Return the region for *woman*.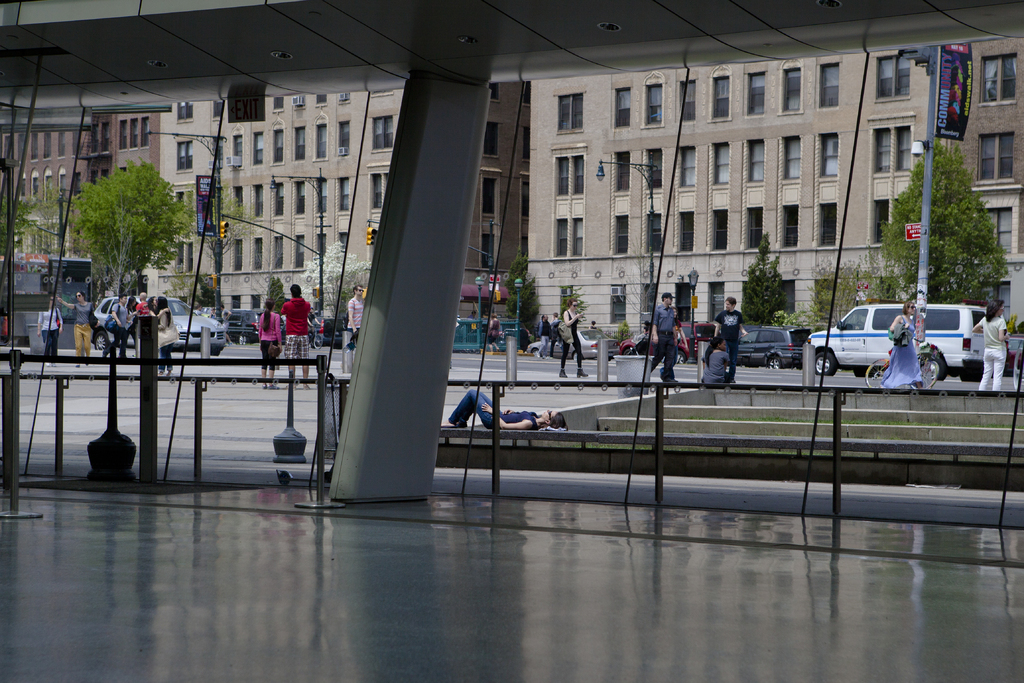
157,296,179,373.
